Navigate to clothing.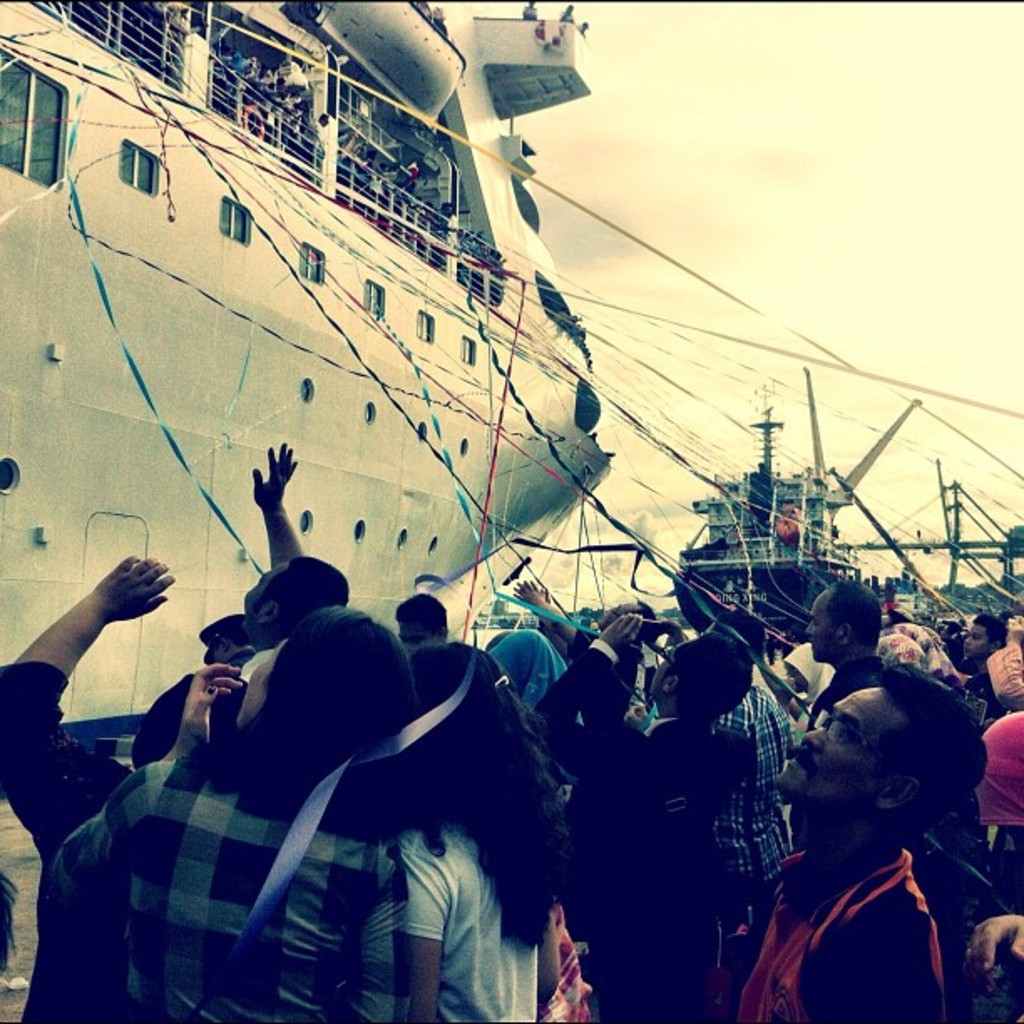
Navigation target: l=27, t=743, r=393, b=1022.
